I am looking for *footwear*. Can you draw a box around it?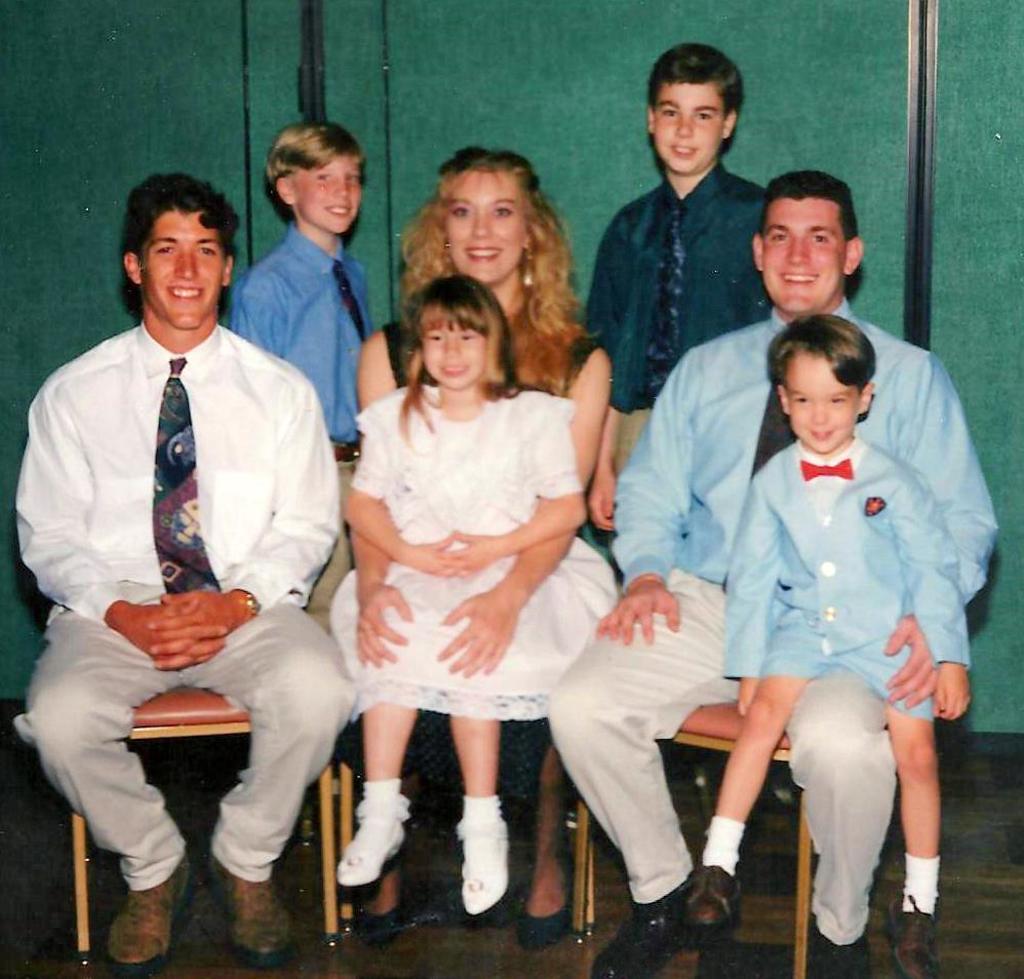
Sure, the bounding box is locate(361, 891, 419, 947).
